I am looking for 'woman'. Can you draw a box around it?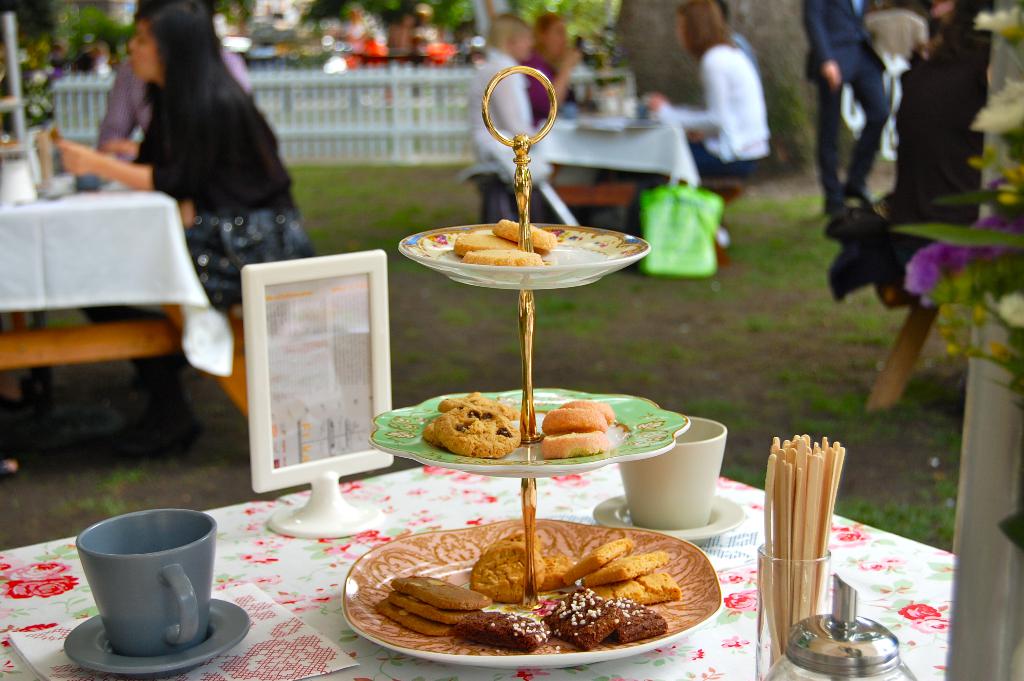
Sure, the bounding box is crop(463, 15, 545, 198).
